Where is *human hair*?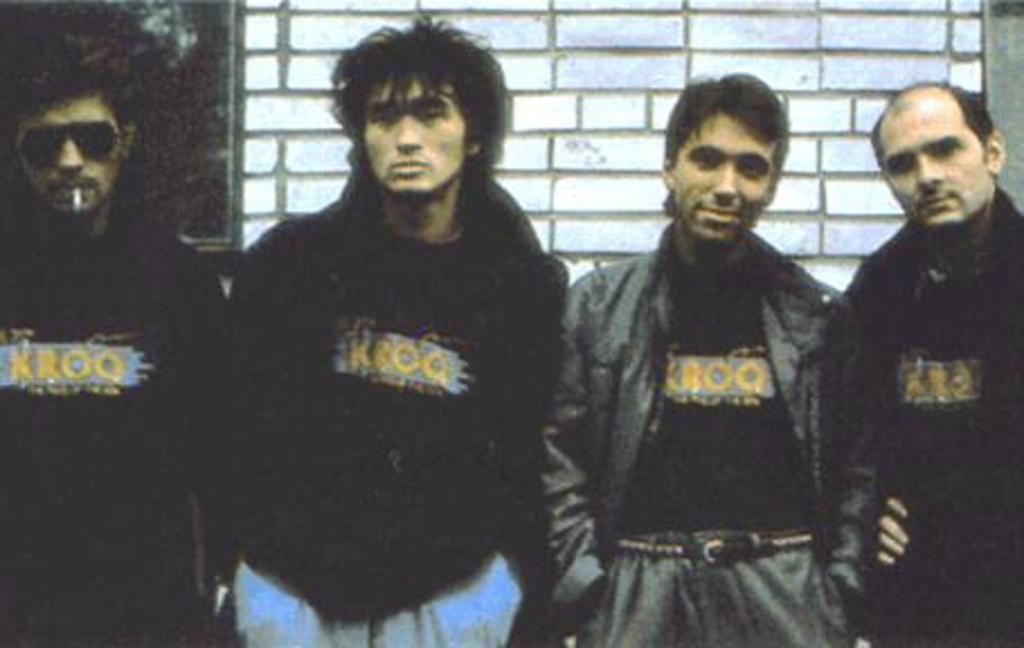
[2, 34, 140, 117].
